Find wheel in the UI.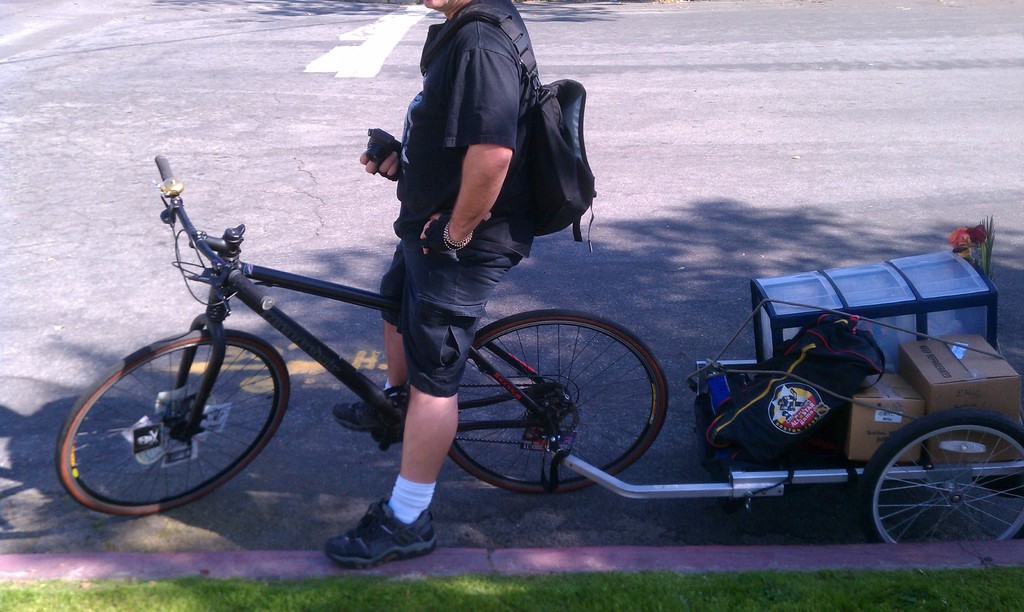
UI element at Rect(874, 414, 1010, 546).
